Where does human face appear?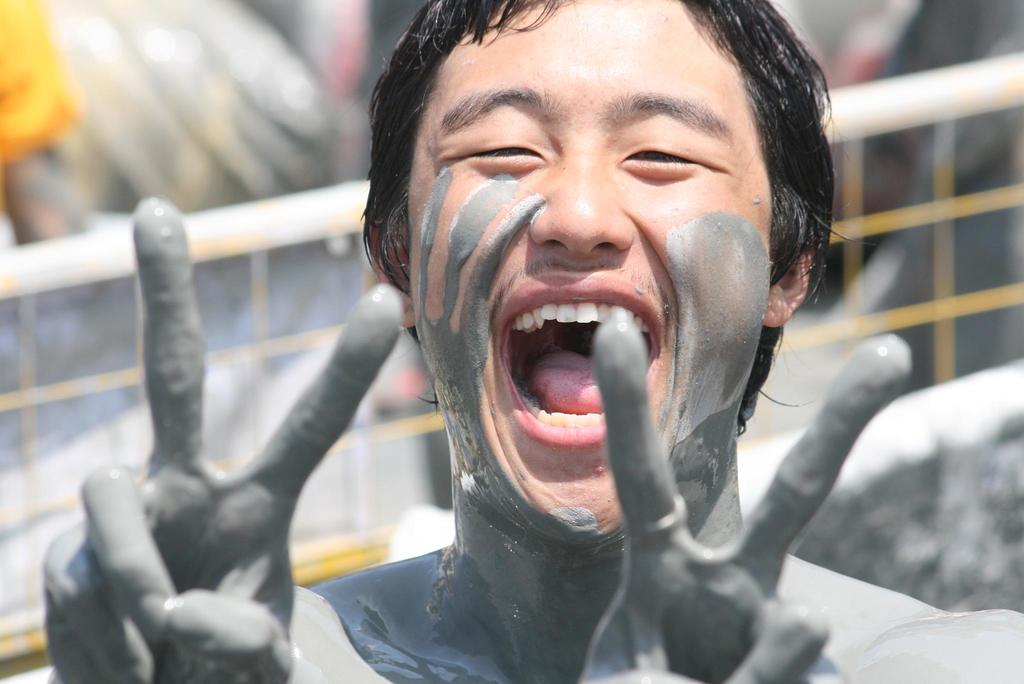
Appears at 403,0,774,542.
